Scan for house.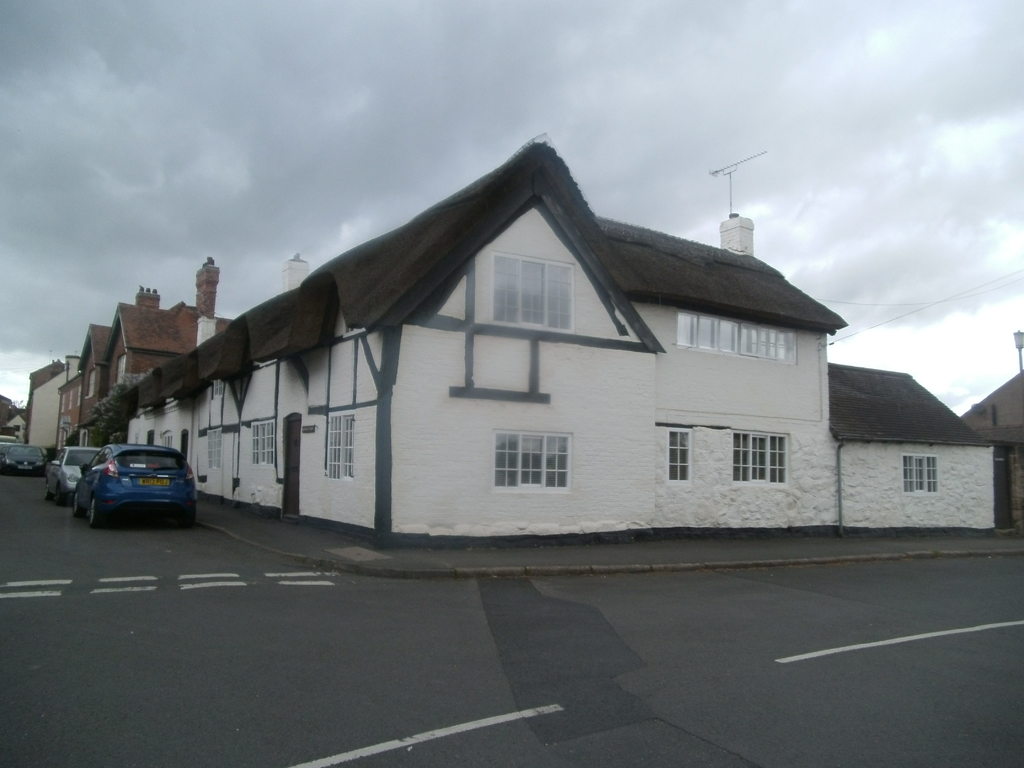
Scan result: pyautogui.locateOnScreen(77, 257, 237, 424).
